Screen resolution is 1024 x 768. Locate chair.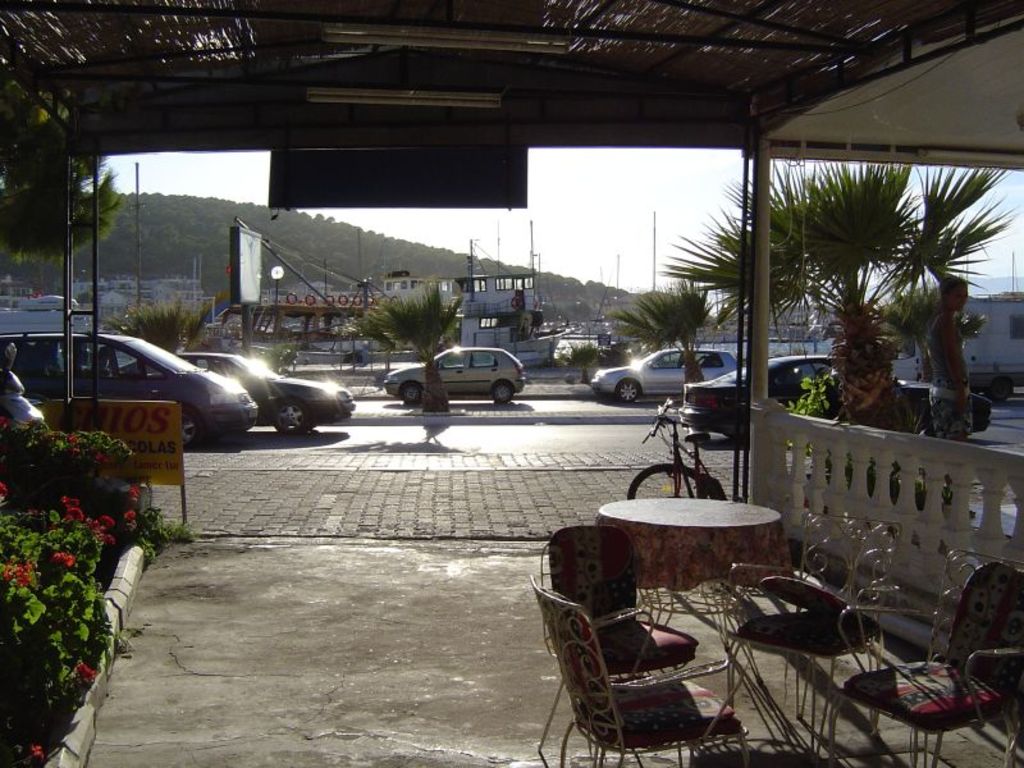
x1=730 y1=511 x2=904 y2=767.
